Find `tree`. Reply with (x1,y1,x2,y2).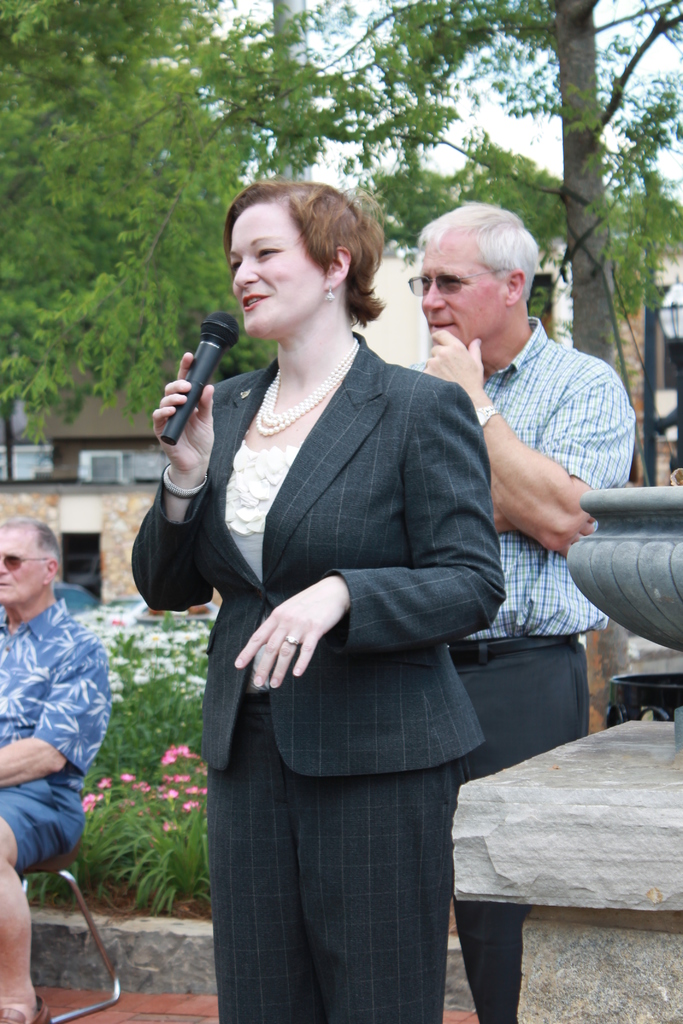
(219,0,682,366).
